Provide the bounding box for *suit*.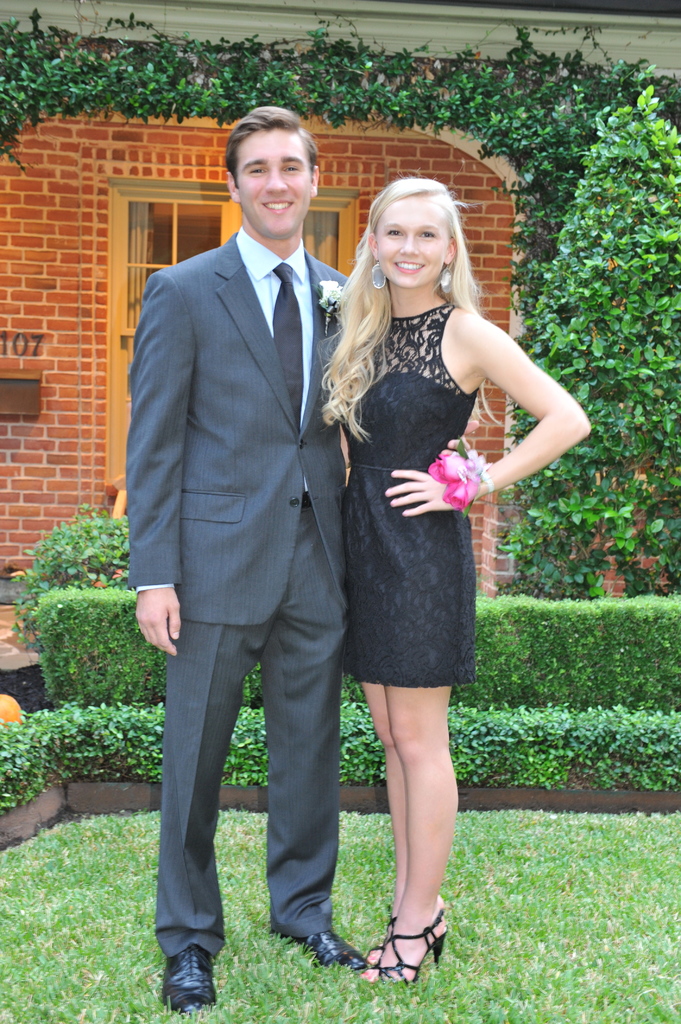
112 219 454 968.
